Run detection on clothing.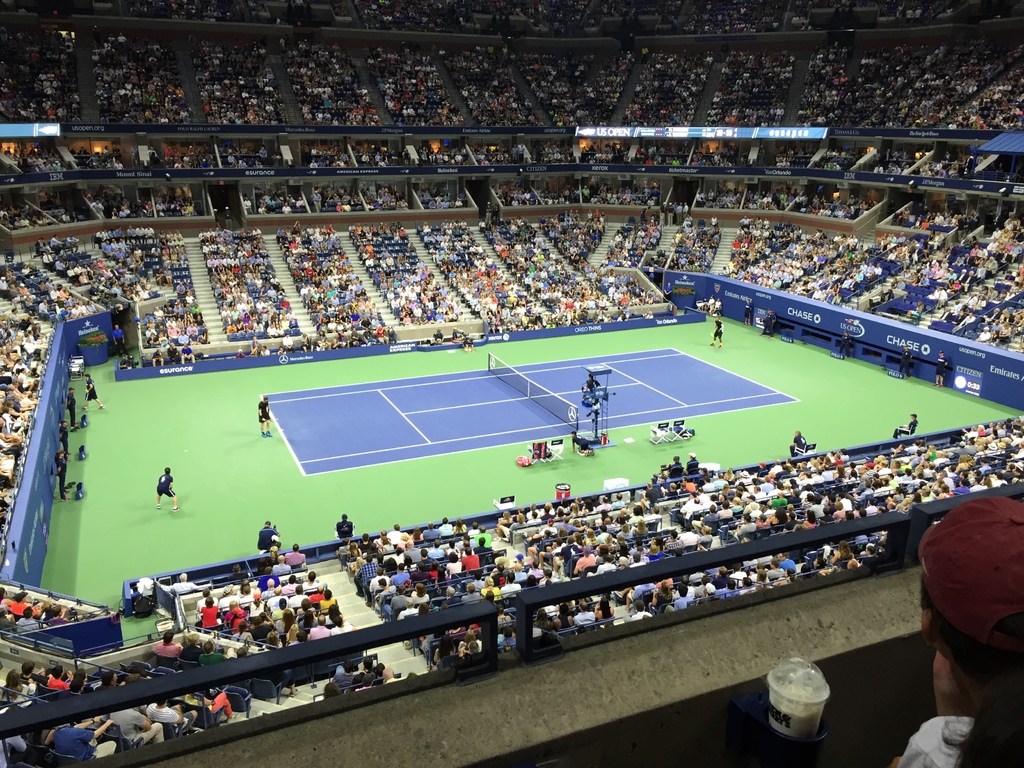
Result: rect(673, 204, 675, 220).
